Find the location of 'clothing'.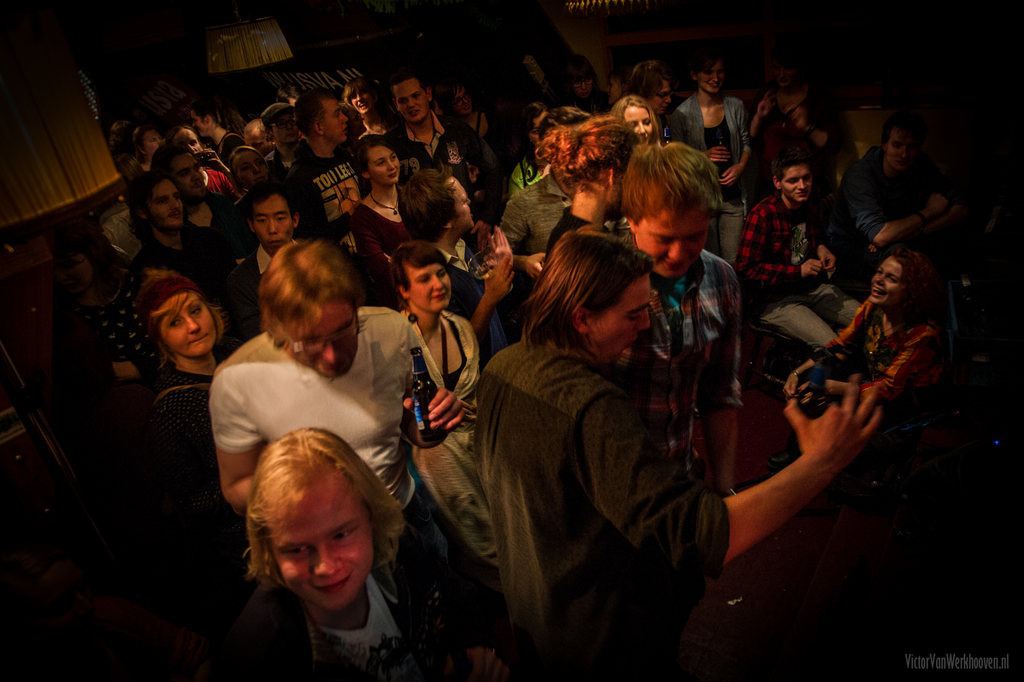
Location: crop(461, 240, 734, 676).
